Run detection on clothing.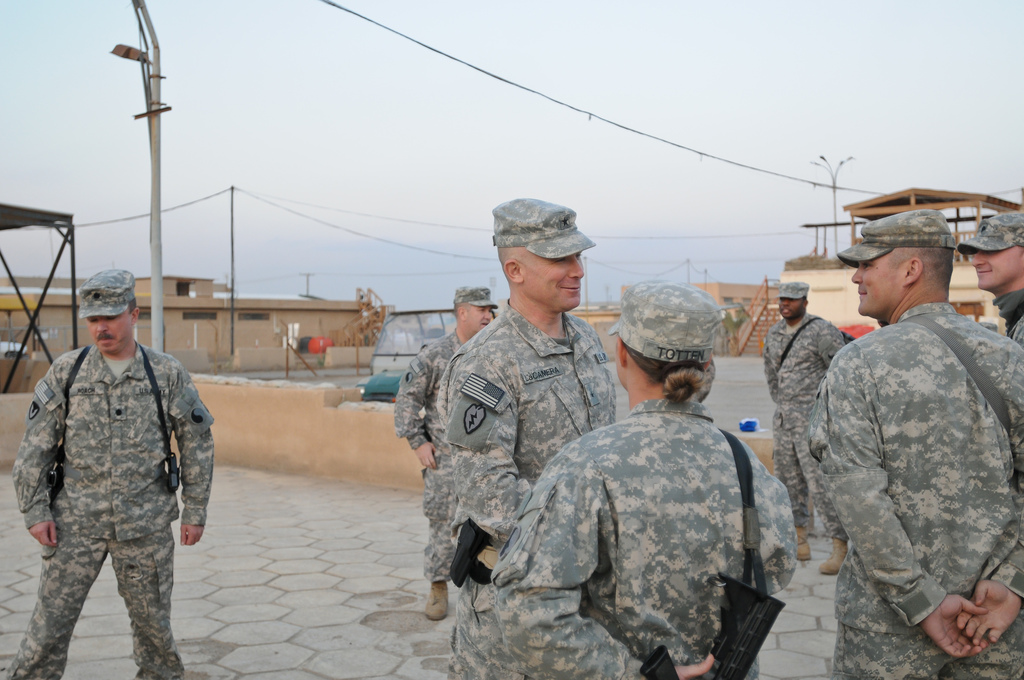
Result: [483,401,806,679].
